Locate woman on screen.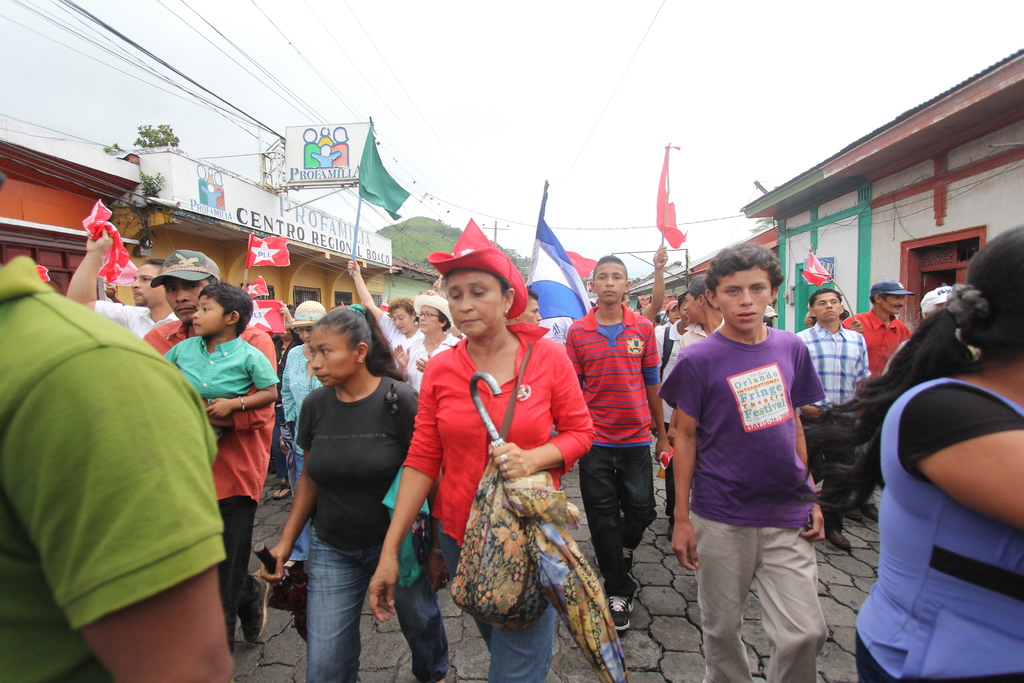
On screen at {"left": 367, "top": 219, "right": 595, "bottom": 682}.
